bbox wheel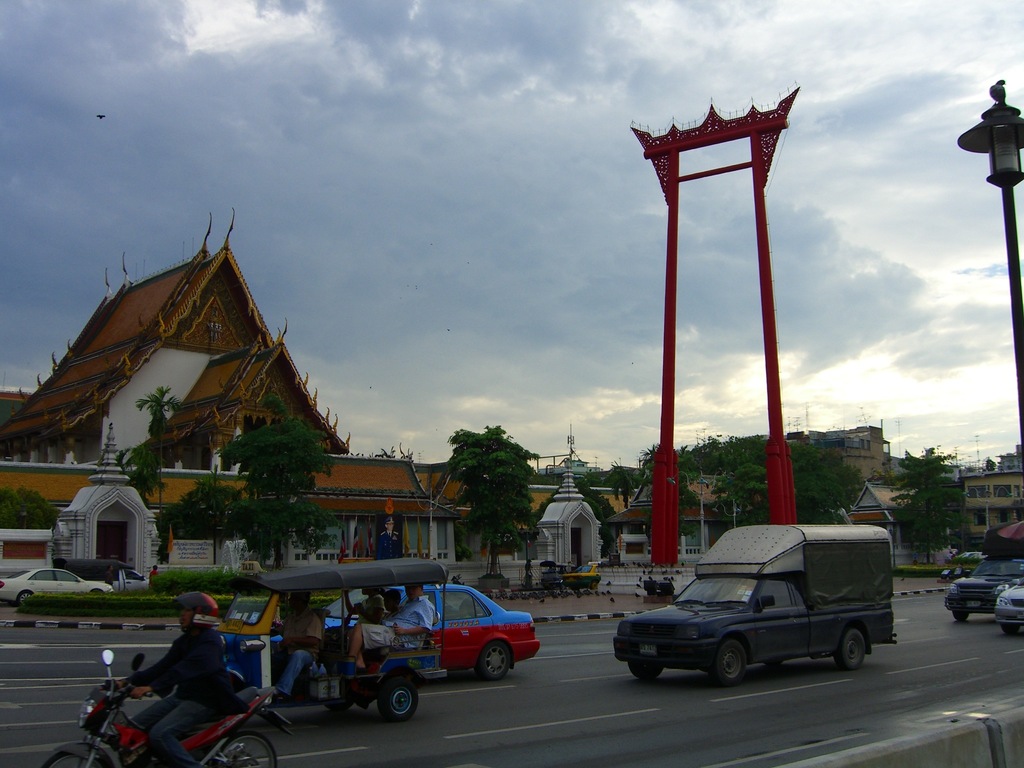
{"left": 35, "top": 749, "right": 108, "bottom": 767}
